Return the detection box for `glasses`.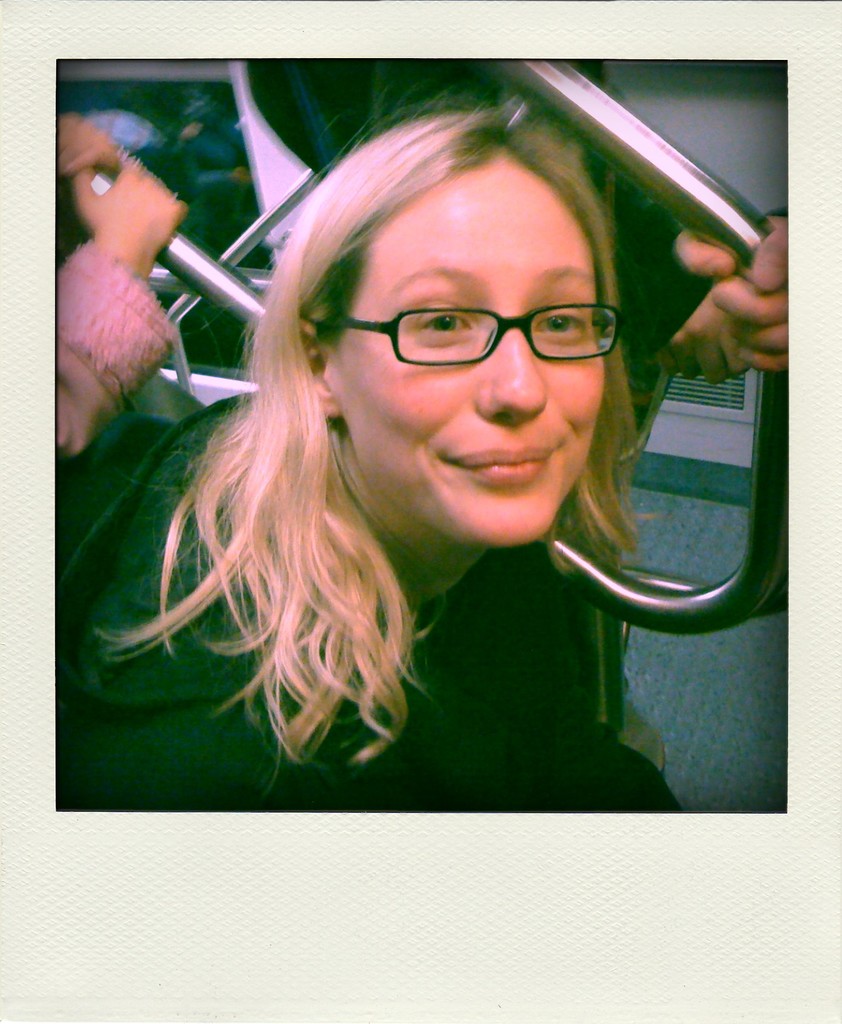
[322, 305, 623, 366].
